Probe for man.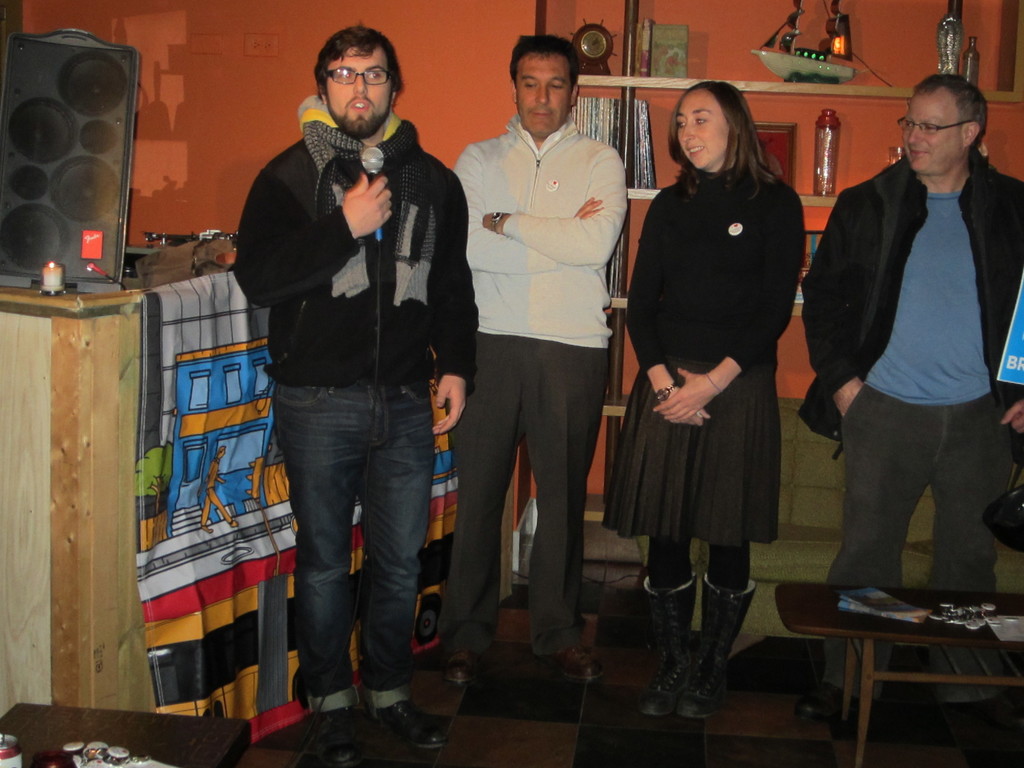
Probe result: l=232, t=22, r=480, b=767.
